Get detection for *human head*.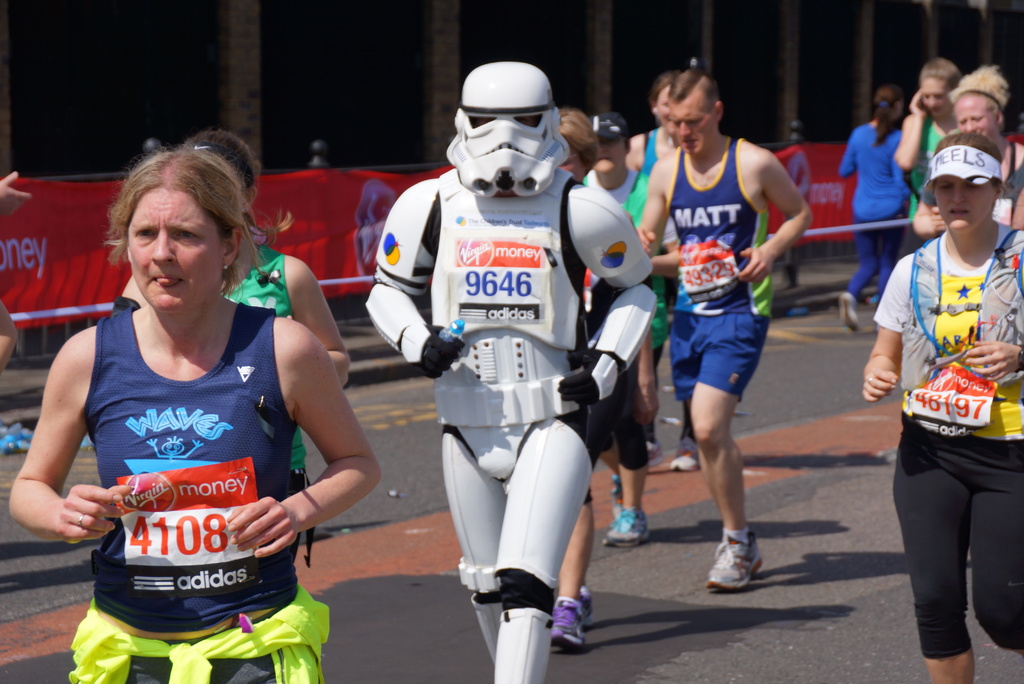
Detection: box=[950, 65, 1012, 145].
